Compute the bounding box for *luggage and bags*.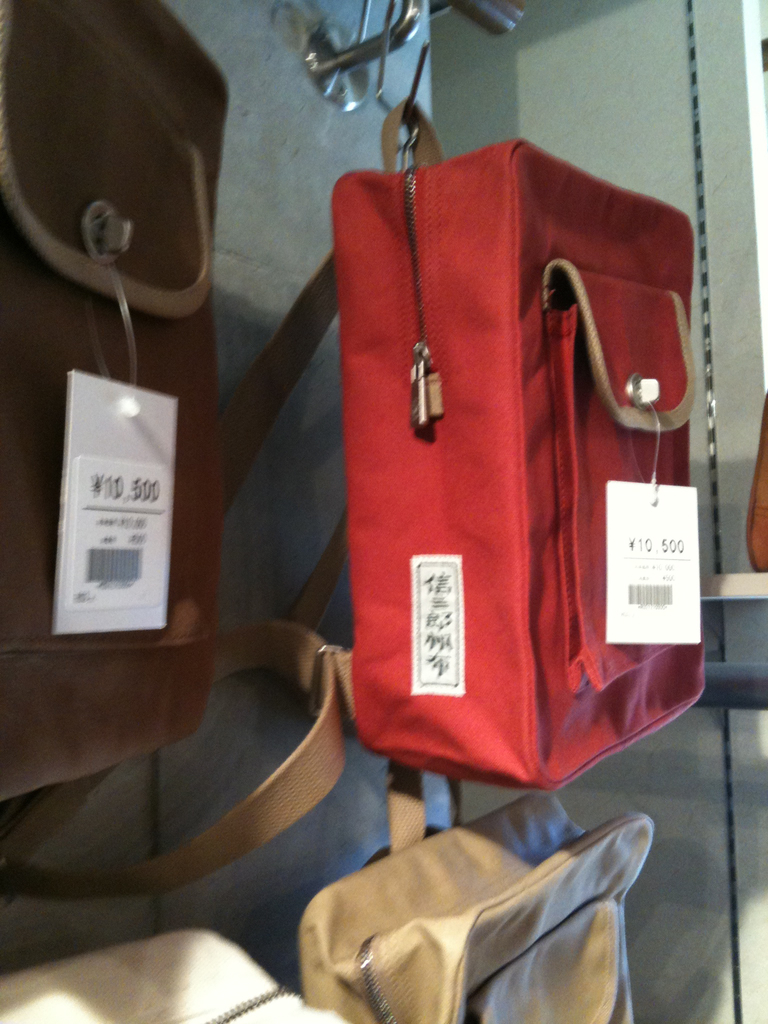
left=308, top=124, right=682, bottom=817.
